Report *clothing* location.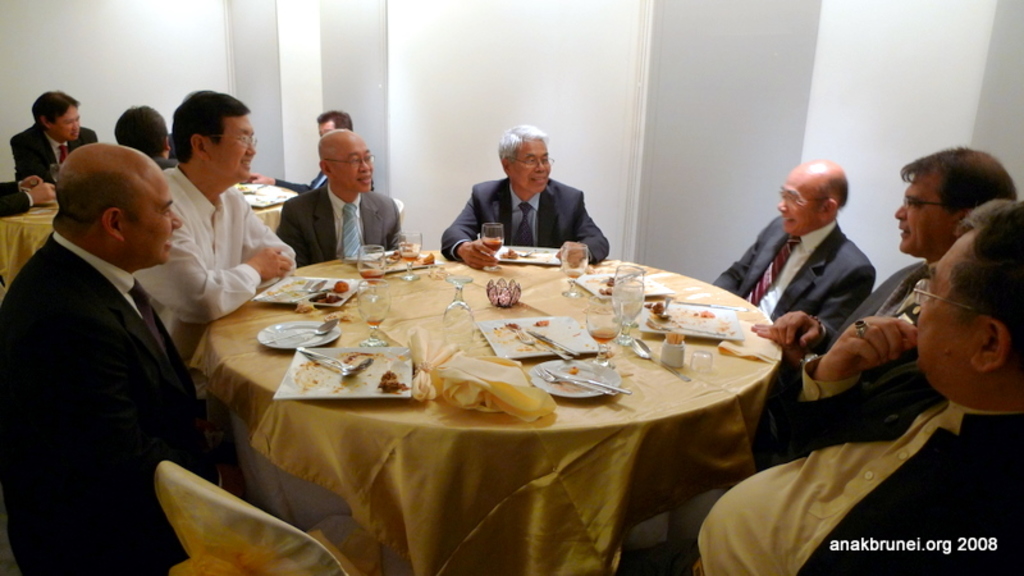
Report: rect(282, 186, 402, 271).
